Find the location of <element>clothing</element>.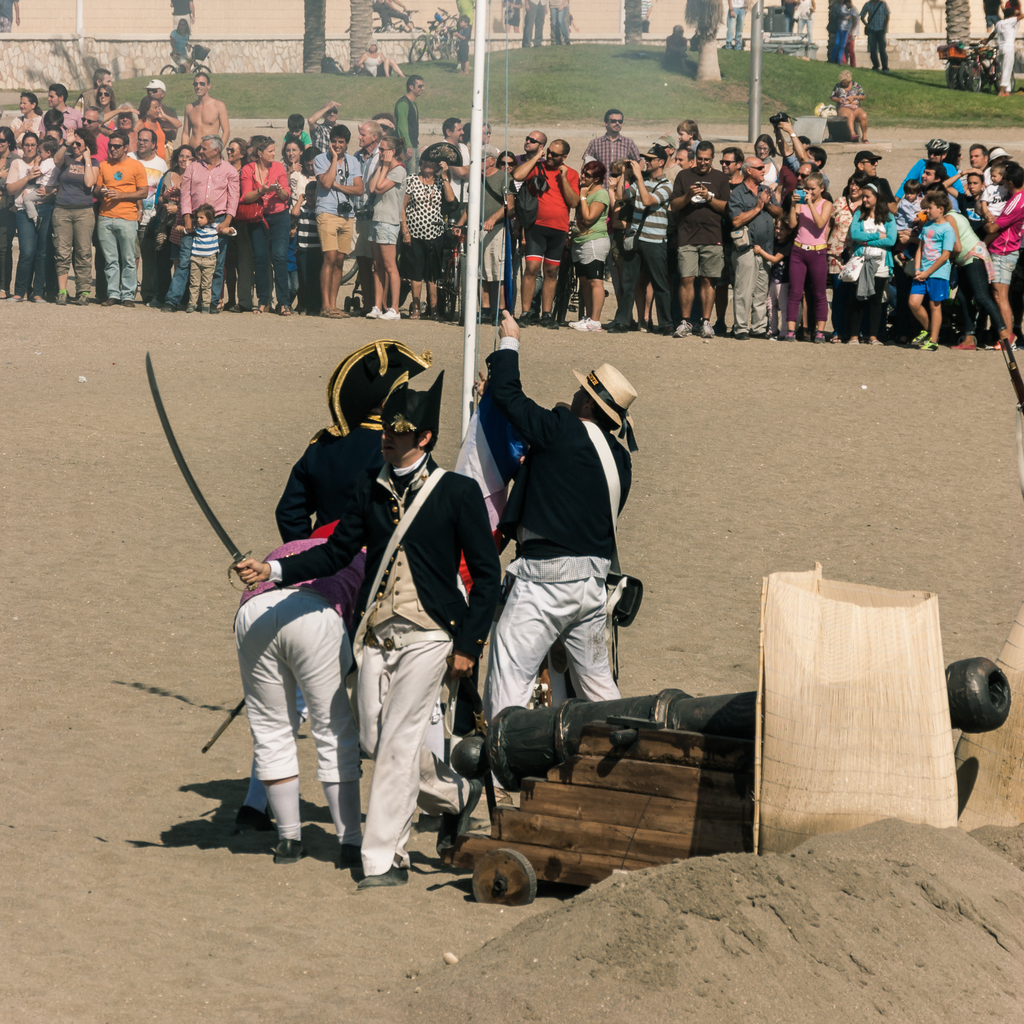
Location: <region>993, 16, 1017, 86</region>.
